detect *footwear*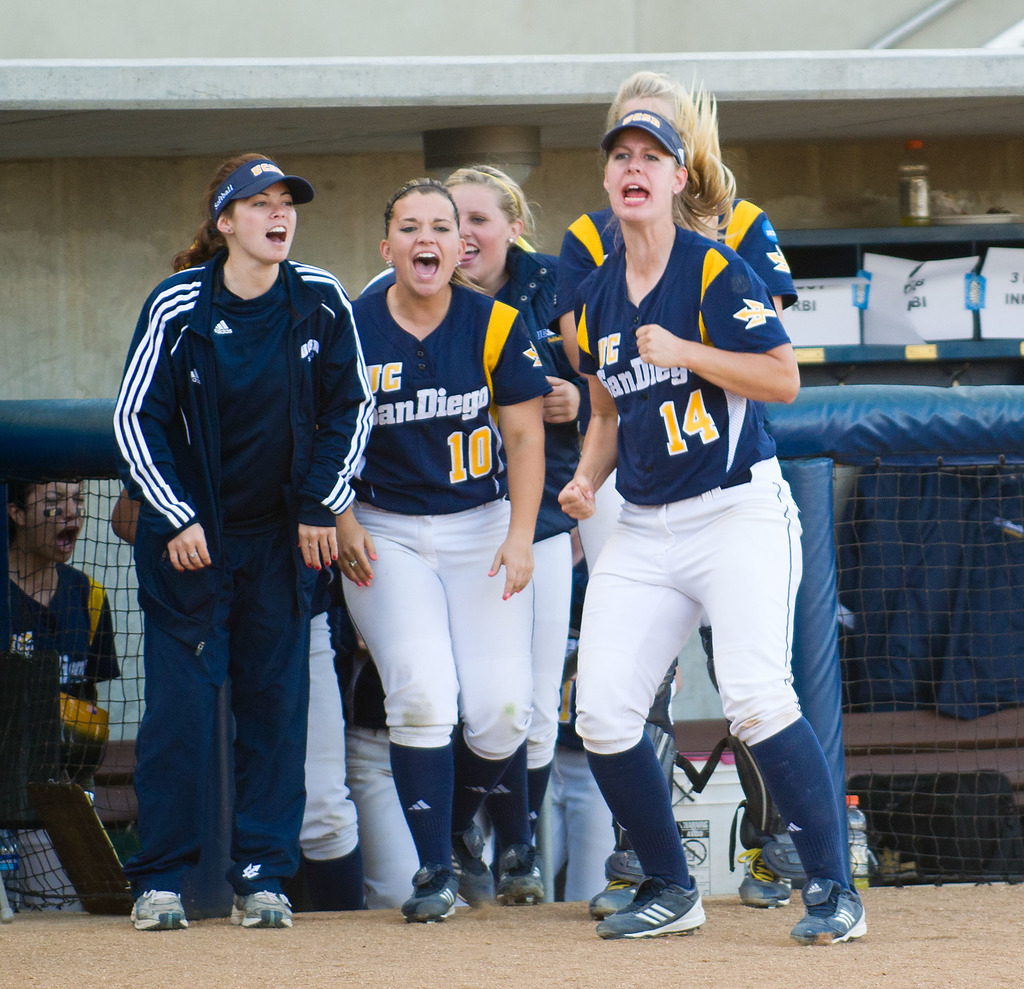
(x1=118, y1=886, x2=199, y2=938)
